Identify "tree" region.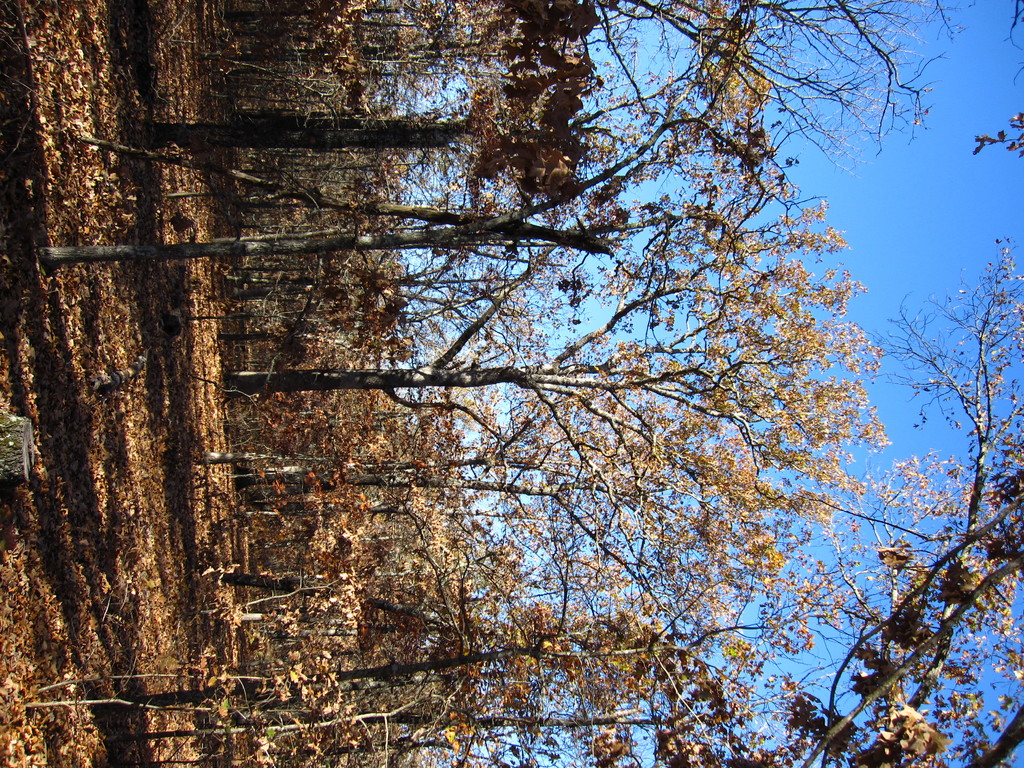
Region: box(10, 0, 976, 767).
